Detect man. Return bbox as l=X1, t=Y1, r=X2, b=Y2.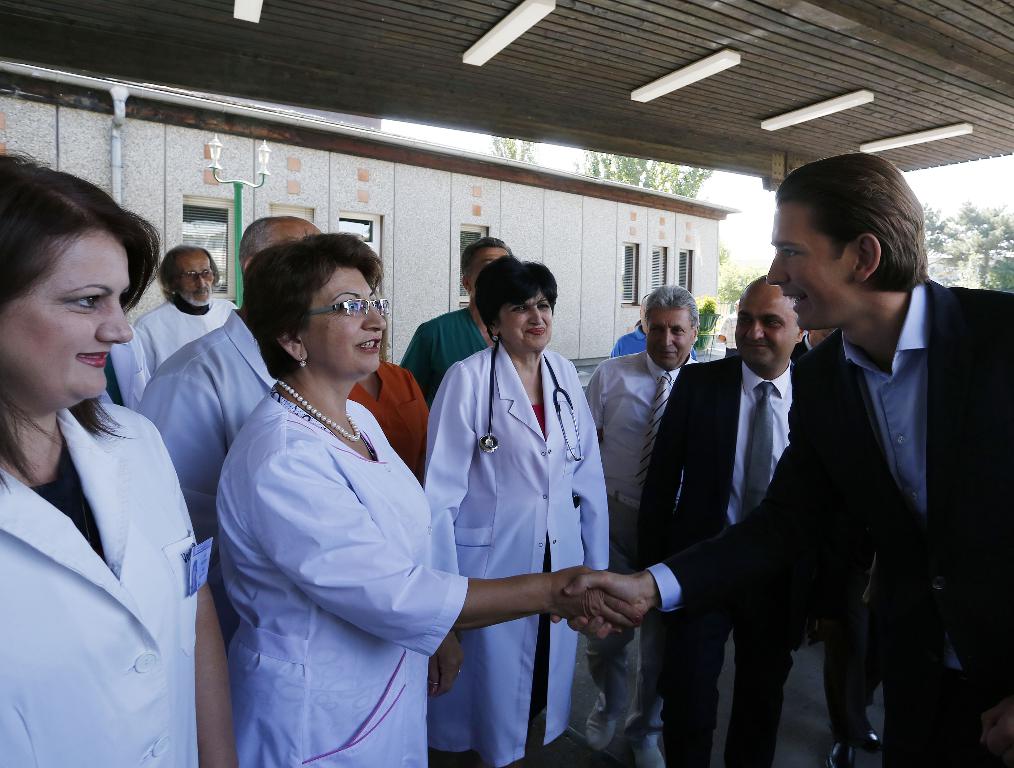
l=631, t=276, r=823, b=767.
